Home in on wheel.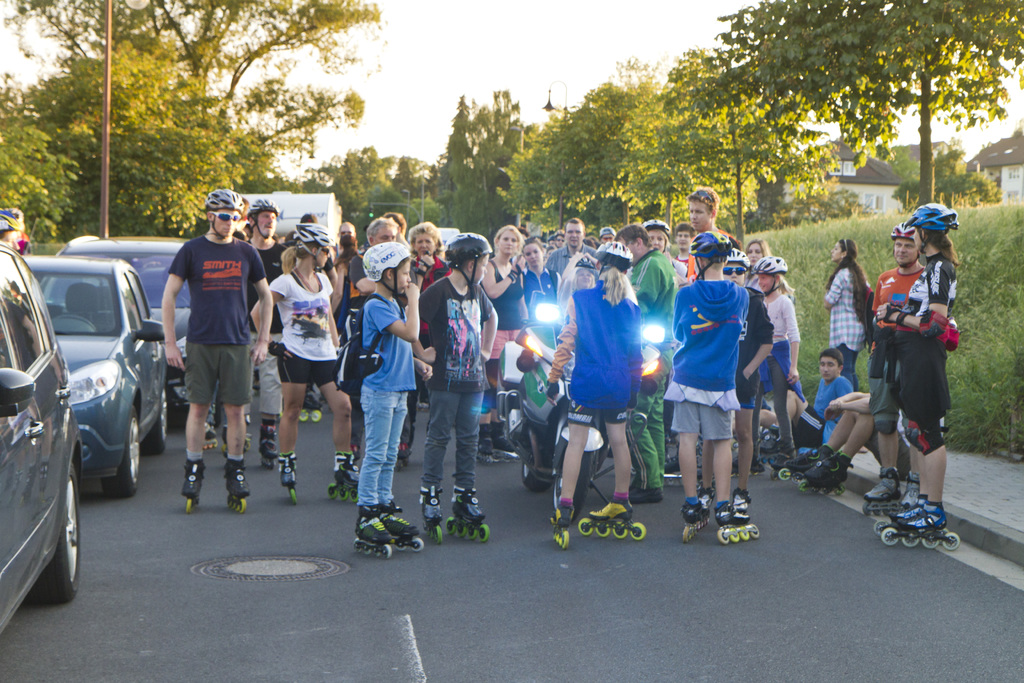
Homed in at x1=751 y1=525 x2=758 y2=537.
